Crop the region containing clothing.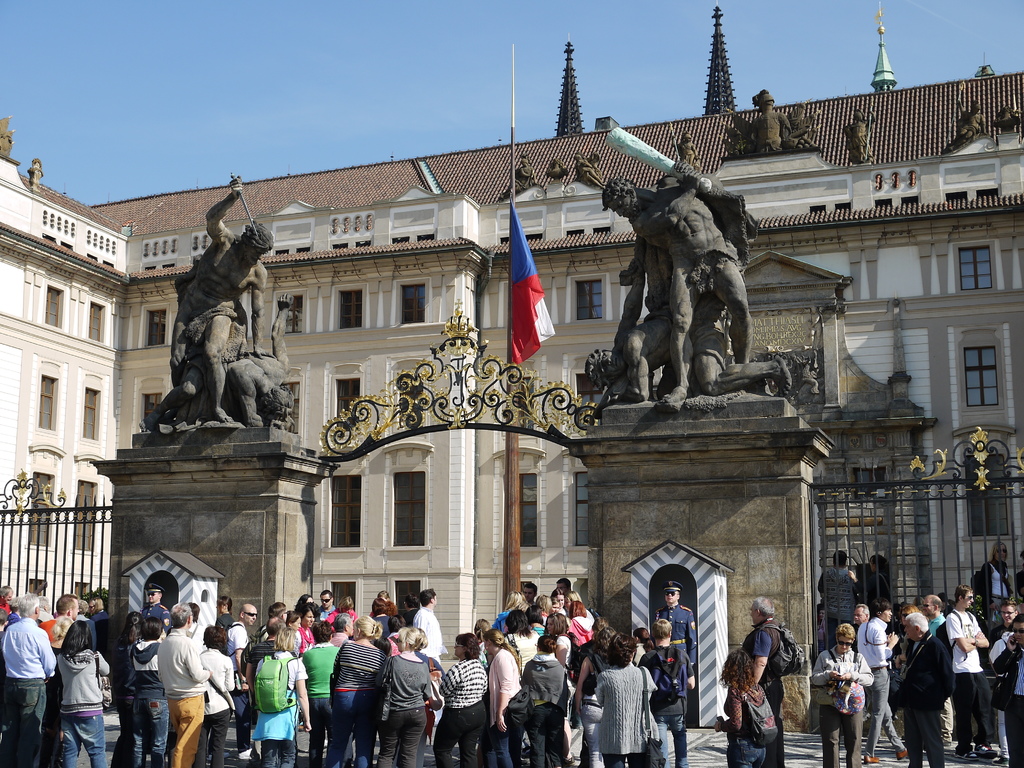
Crop region: 945 605 981 749.
